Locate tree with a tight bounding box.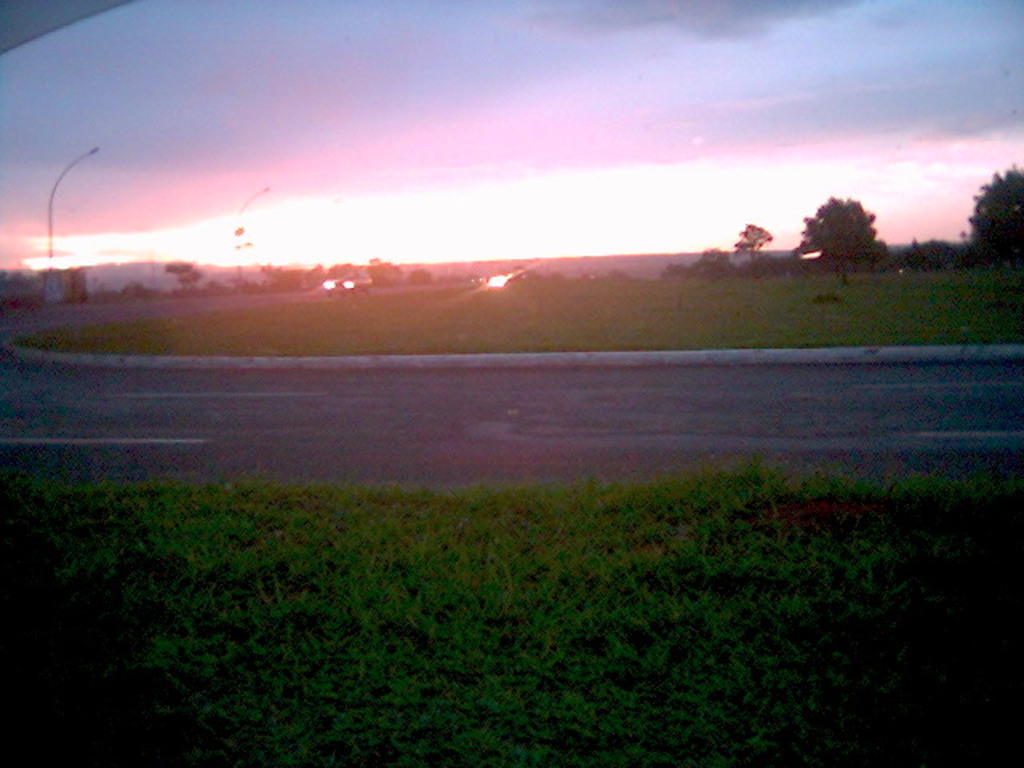
{"x1": 251, "y1": 256, "x2": 293, "y2": 291}.
